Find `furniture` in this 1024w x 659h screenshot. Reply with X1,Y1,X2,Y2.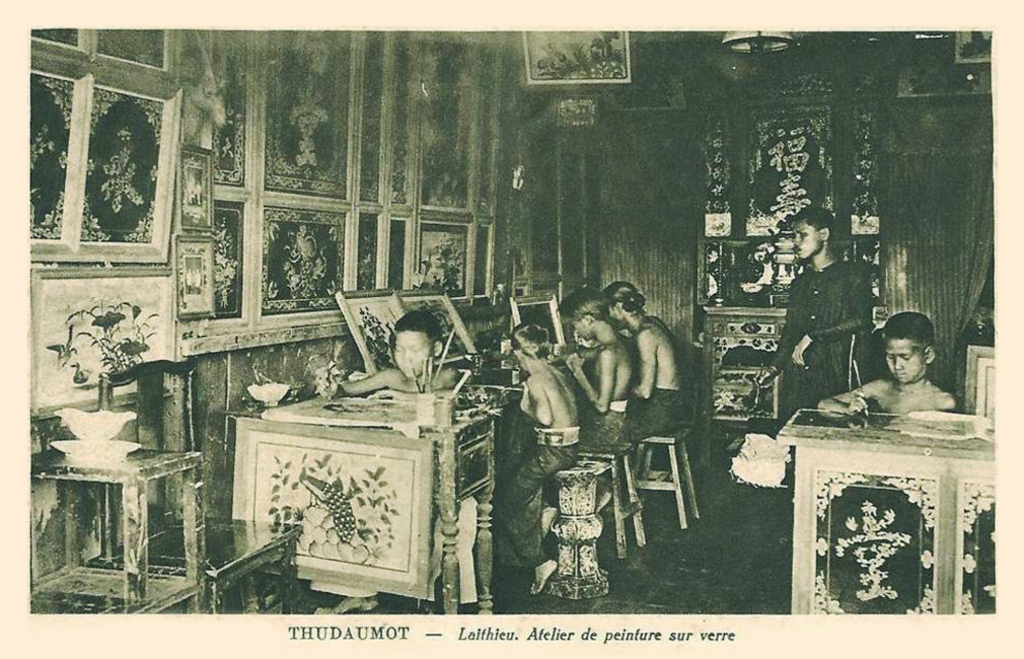
227,359,522,602.
